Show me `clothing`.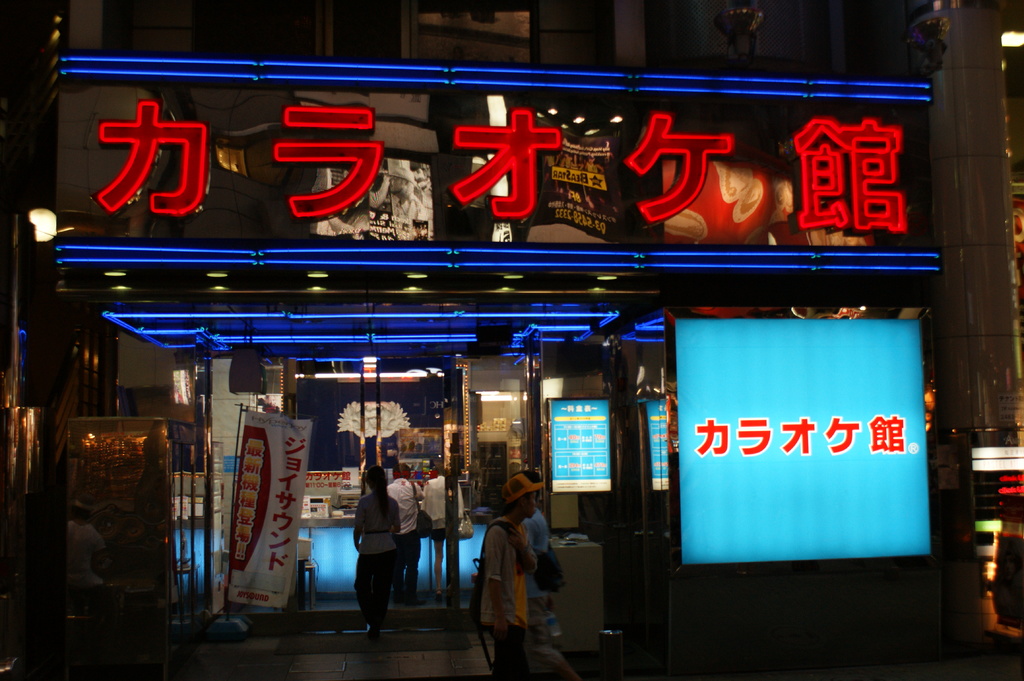
`clothing` is here: bbox=(422, 466, 463, 567).
